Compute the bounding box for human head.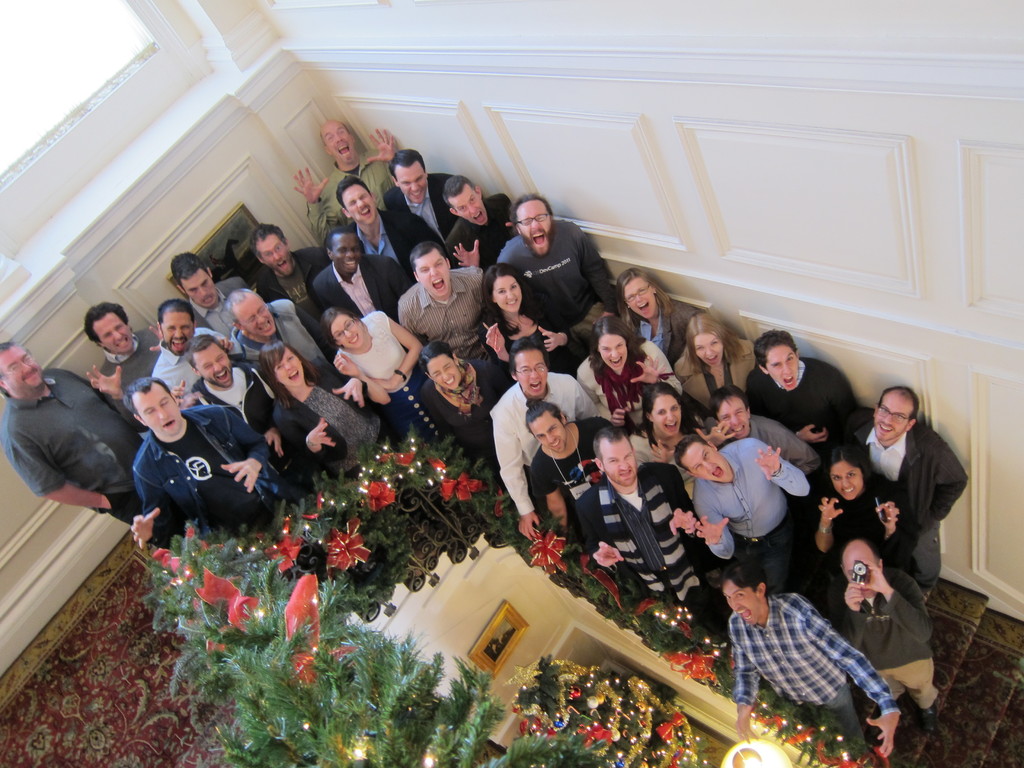
locate(616, 266, 653, 318).
